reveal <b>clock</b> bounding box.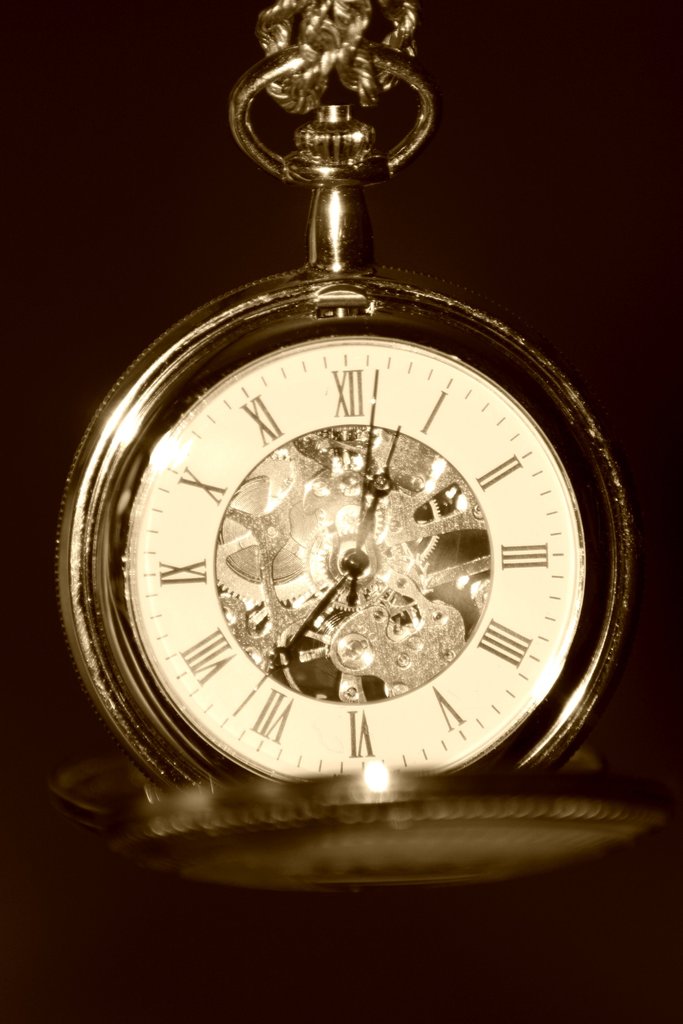
Revealed: crop(43, 48, 633, 798).
